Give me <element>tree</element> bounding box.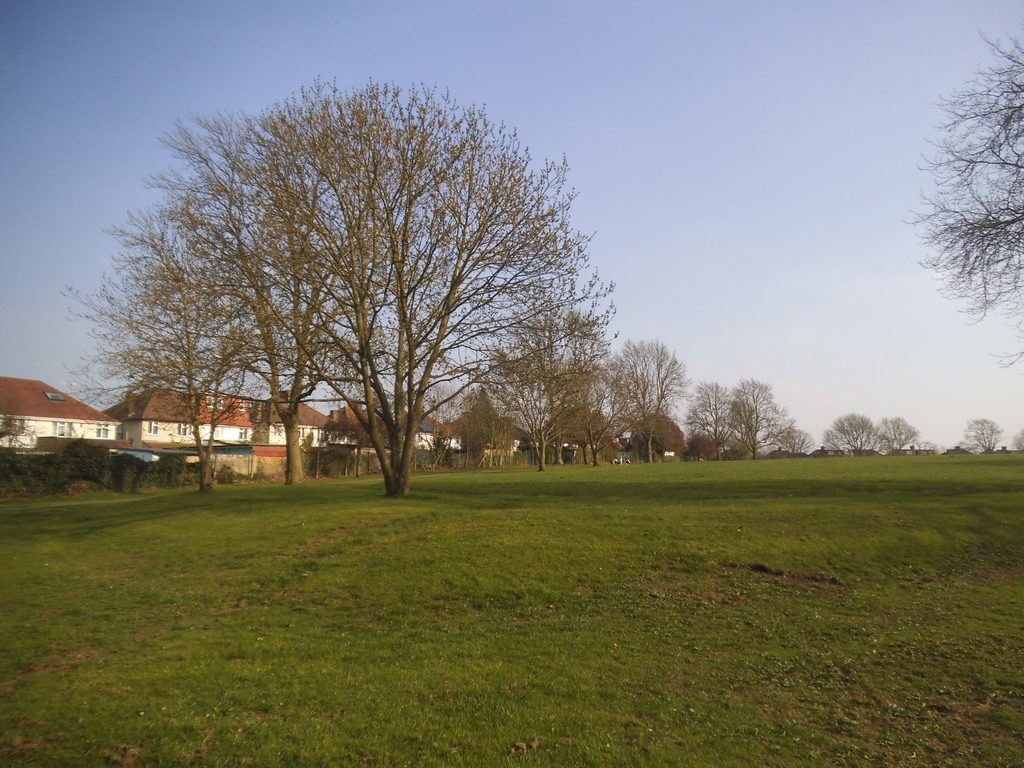
region(609, 338, 679, 457).
